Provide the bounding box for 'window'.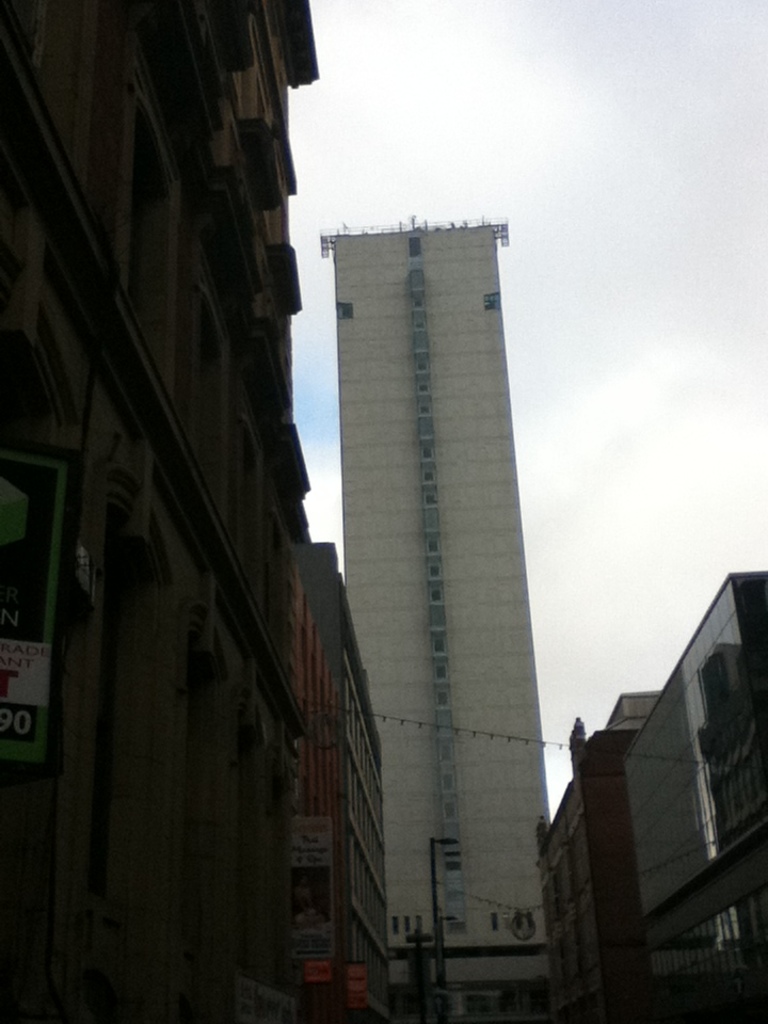
crop(127, 105, 179, 372).
